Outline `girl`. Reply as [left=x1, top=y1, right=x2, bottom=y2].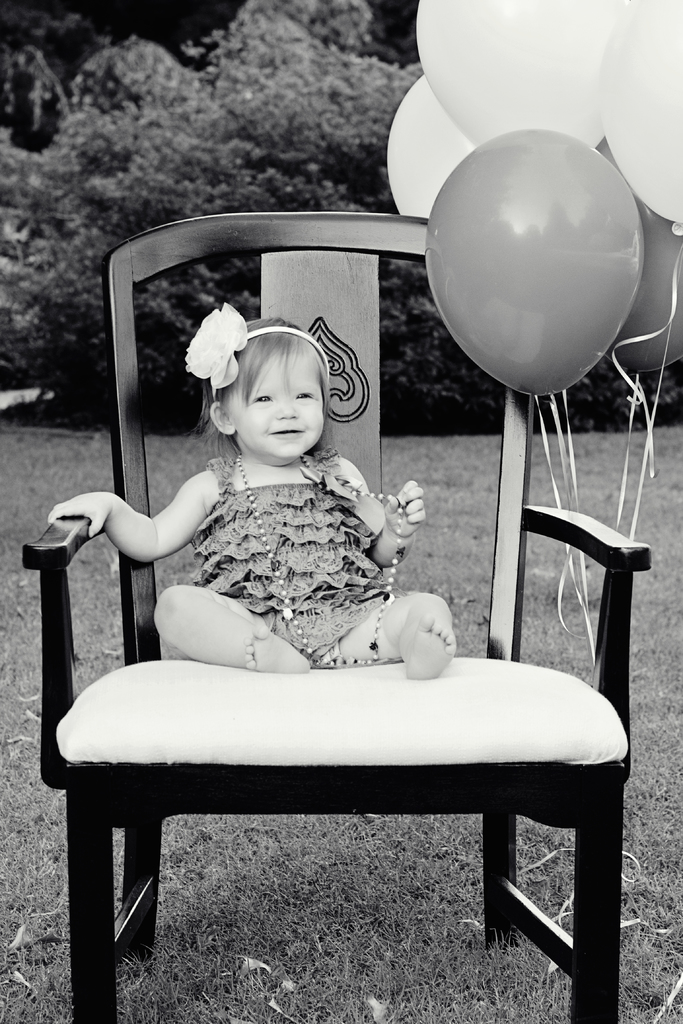
[left=50, top=302, right=456, bottom=682].
